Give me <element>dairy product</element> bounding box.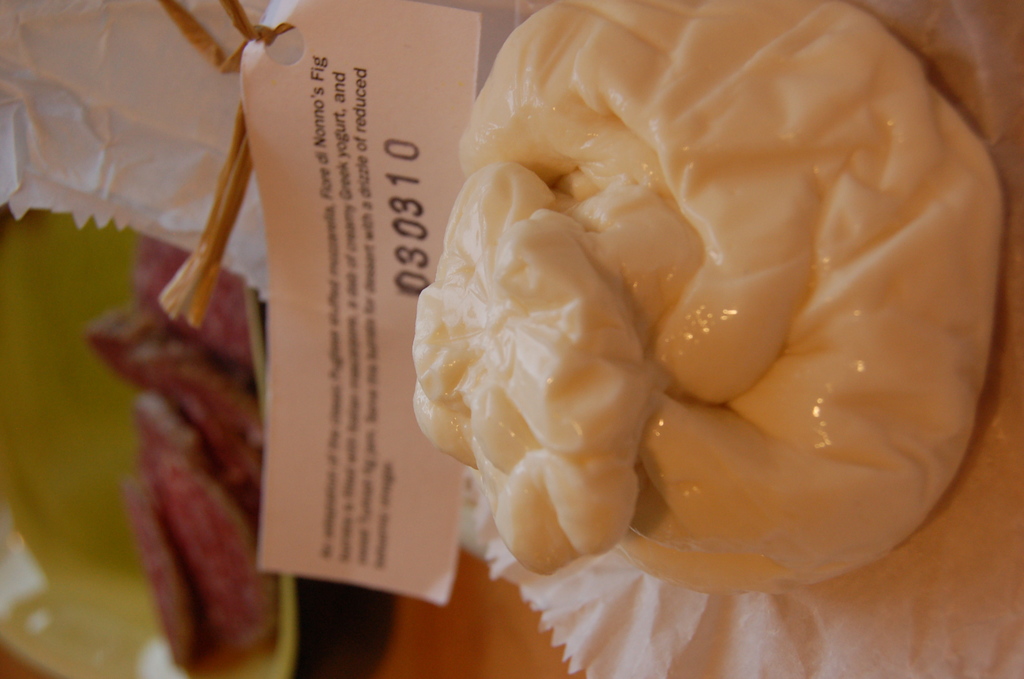
<bbox>410, 0, 1011, 596</bbox>.
